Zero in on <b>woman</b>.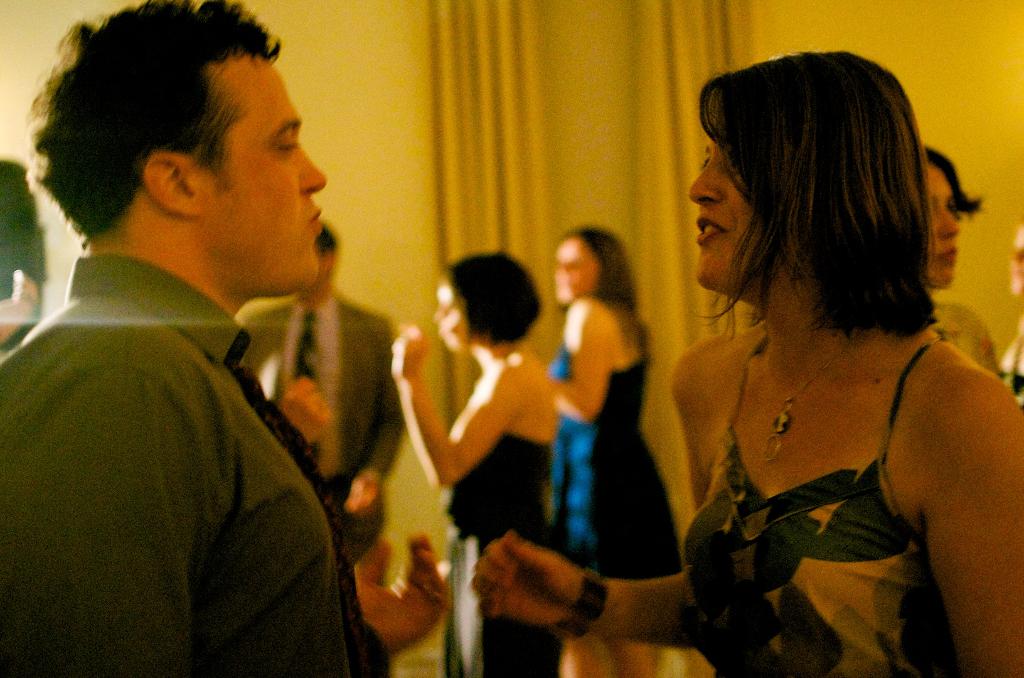
Zeroed in: <region>388, 245, 562, 677</region>.
